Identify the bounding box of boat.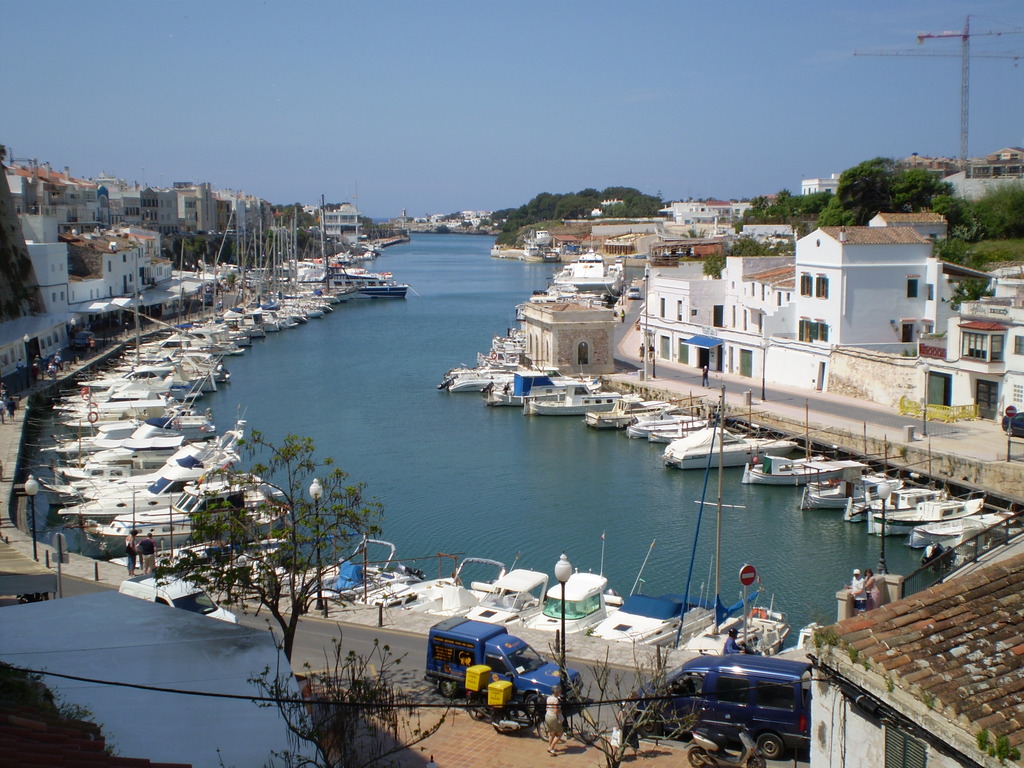
crop(631, 416, 701, 429).
